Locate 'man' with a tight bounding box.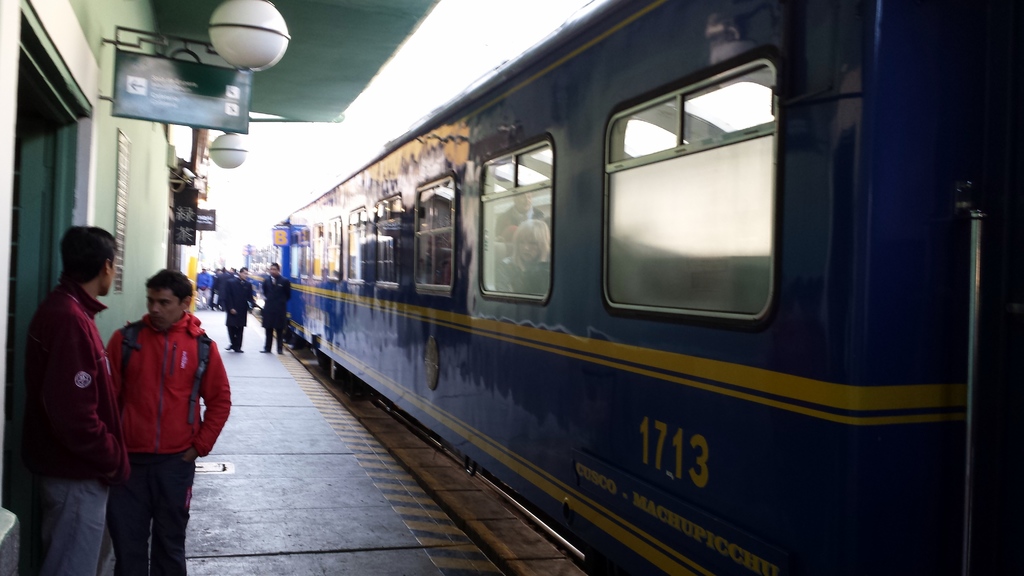
[259,261,292,356].
